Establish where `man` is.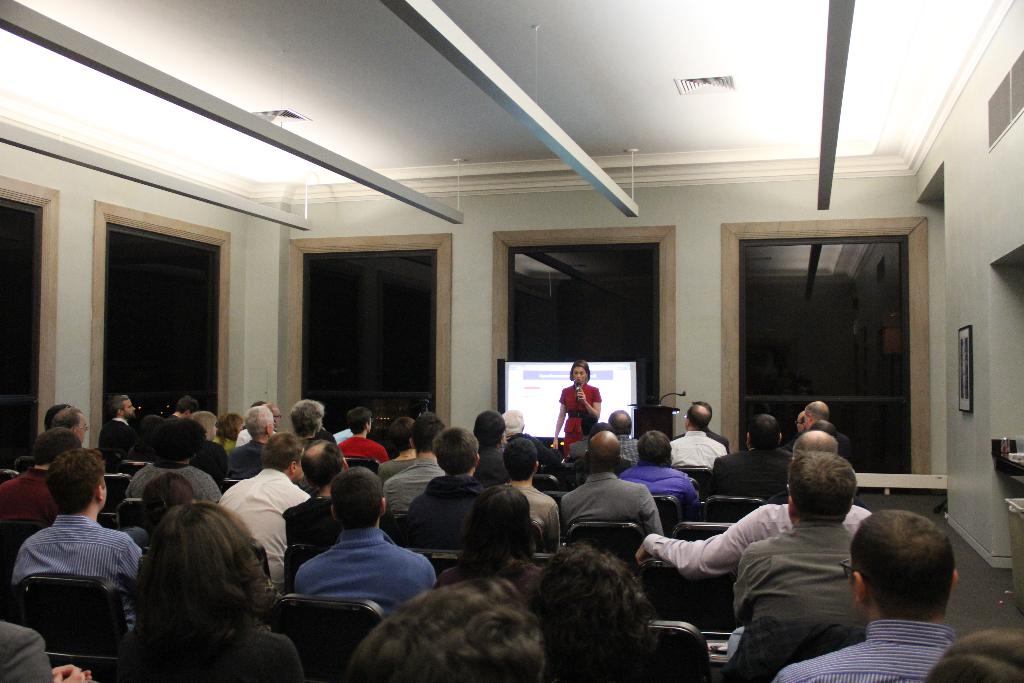
Established at bbox(772, 509, 967, 682).
